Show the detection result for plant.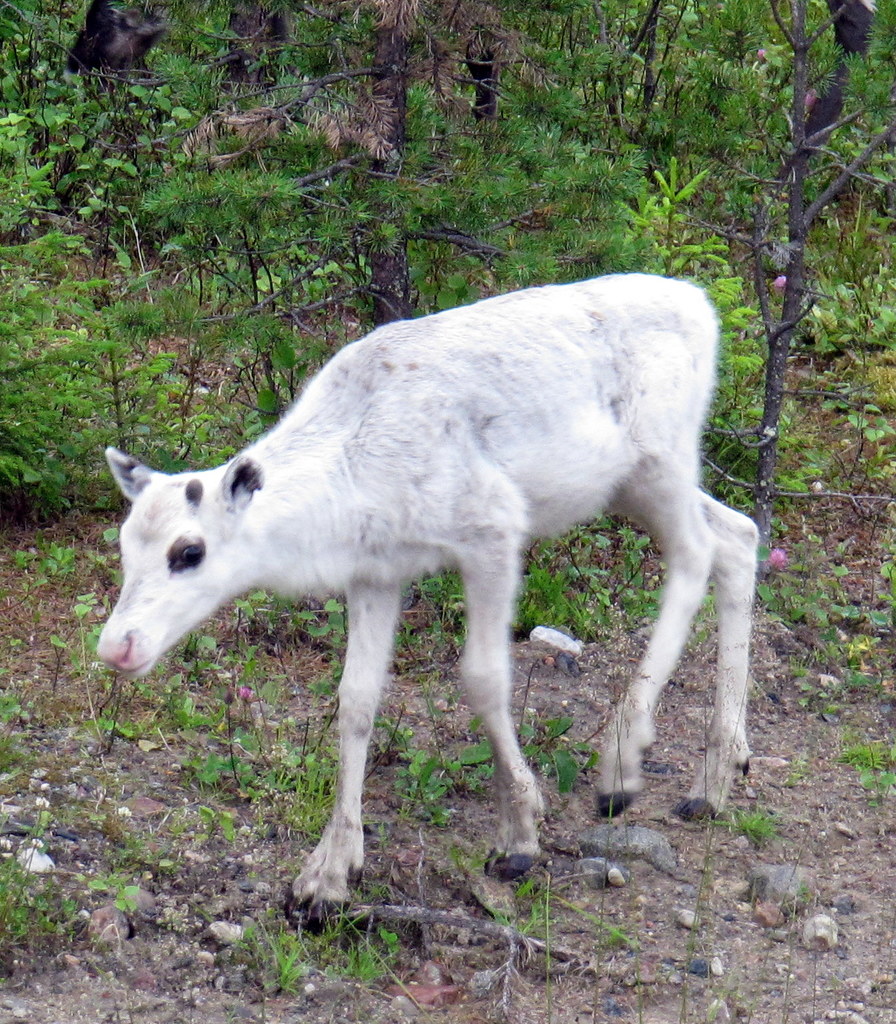
[left=226, top=588, right=283, bottom=687].
